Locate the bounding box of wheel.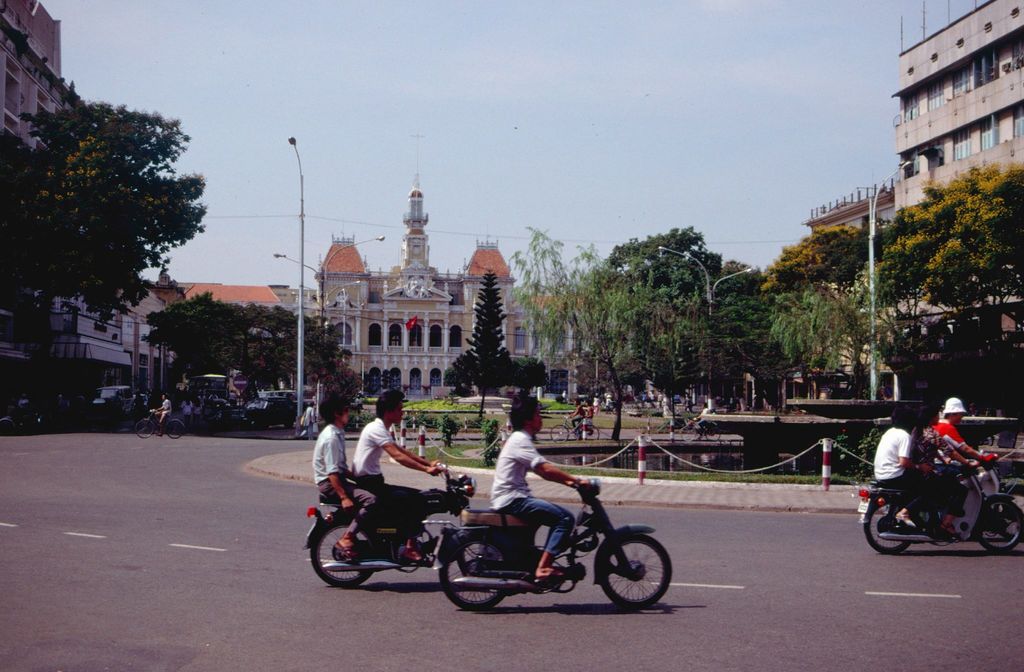
Bounding box: {"left": 440, "top": 531, "right": 509, "bottom": 609}.
